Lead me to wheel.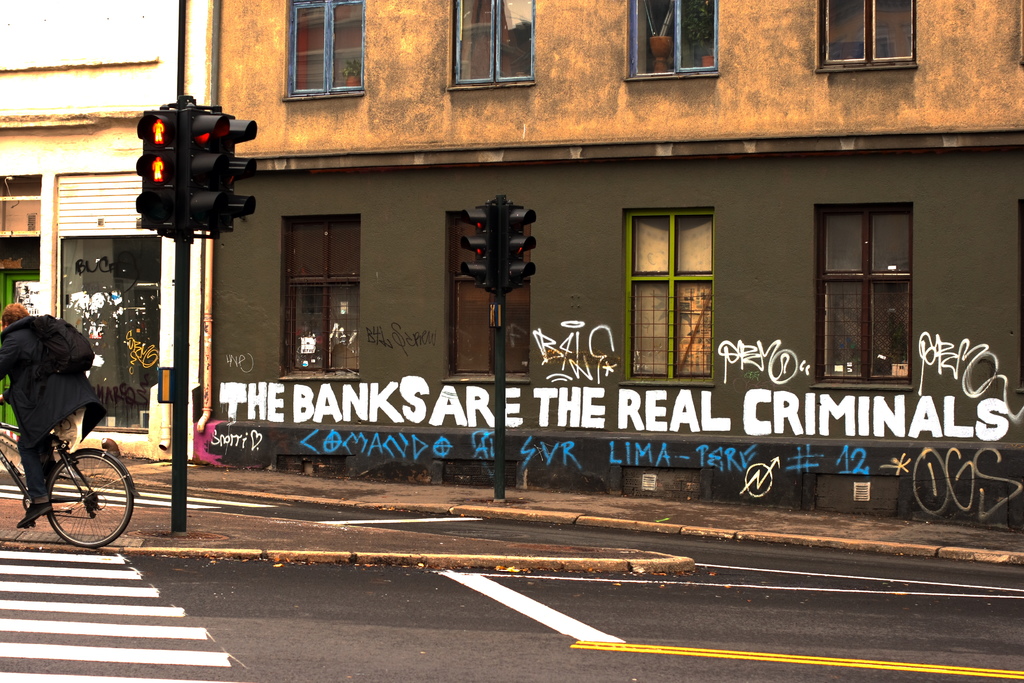
Lead to BBox(39, 457, 118, 550).
